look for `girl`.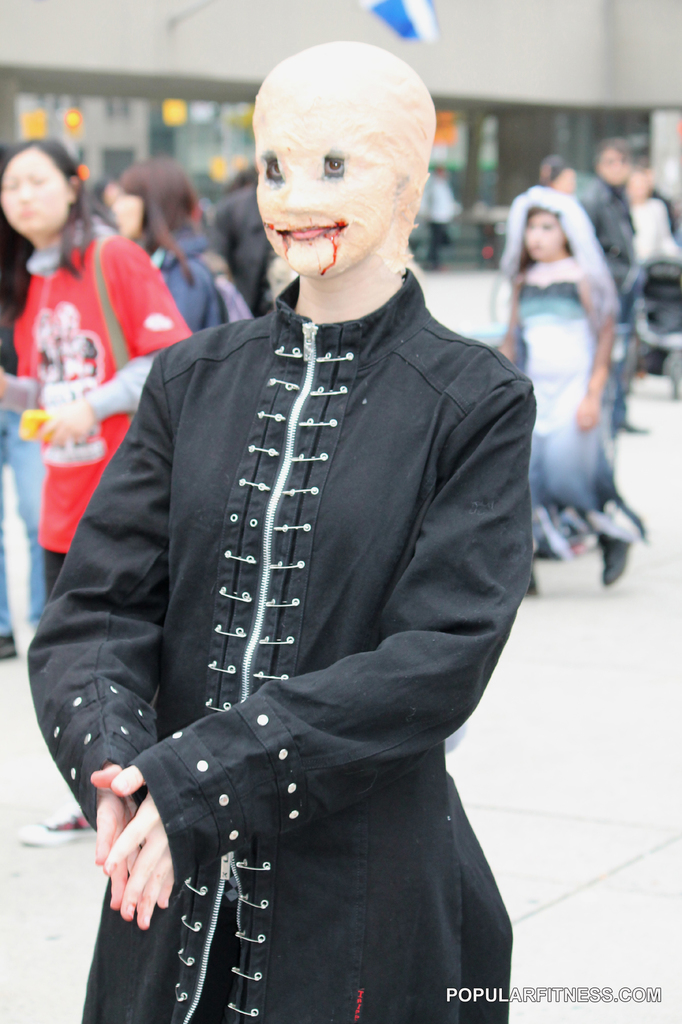
Found: l=0, t=138, r=193, b=846.
